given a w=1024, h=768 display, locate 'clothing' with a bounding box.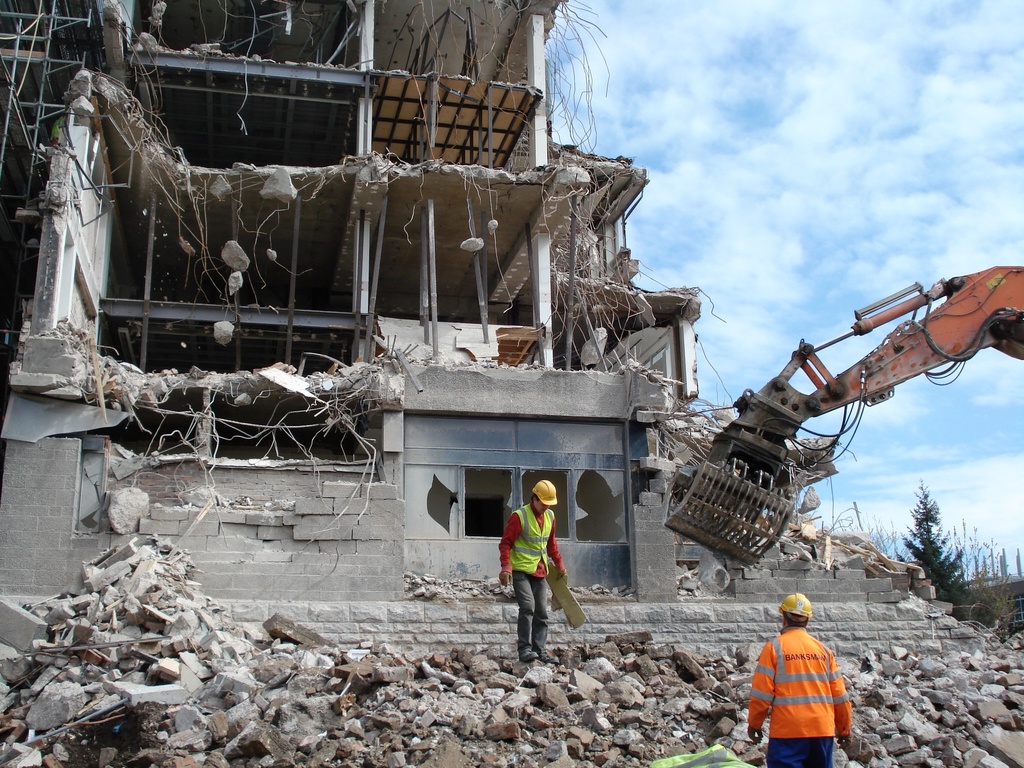
Located: (left=755, top=612, right=844, bottom=758).
